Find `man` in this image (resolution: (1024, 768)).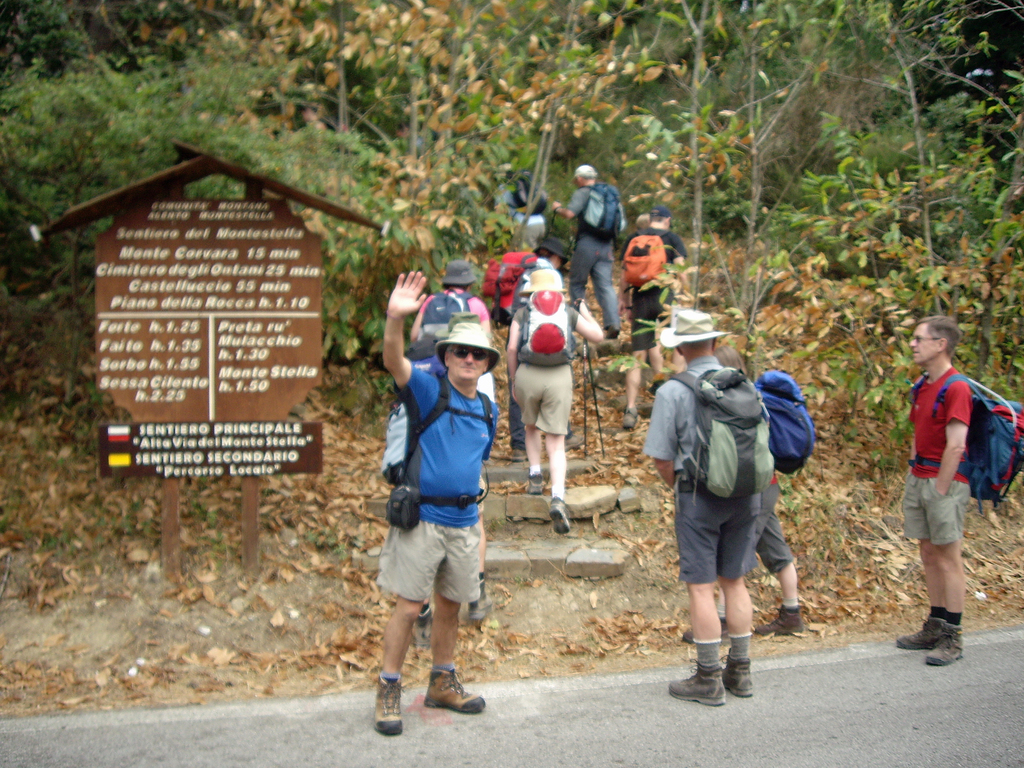
Rect(375, 255, 495, 737).
